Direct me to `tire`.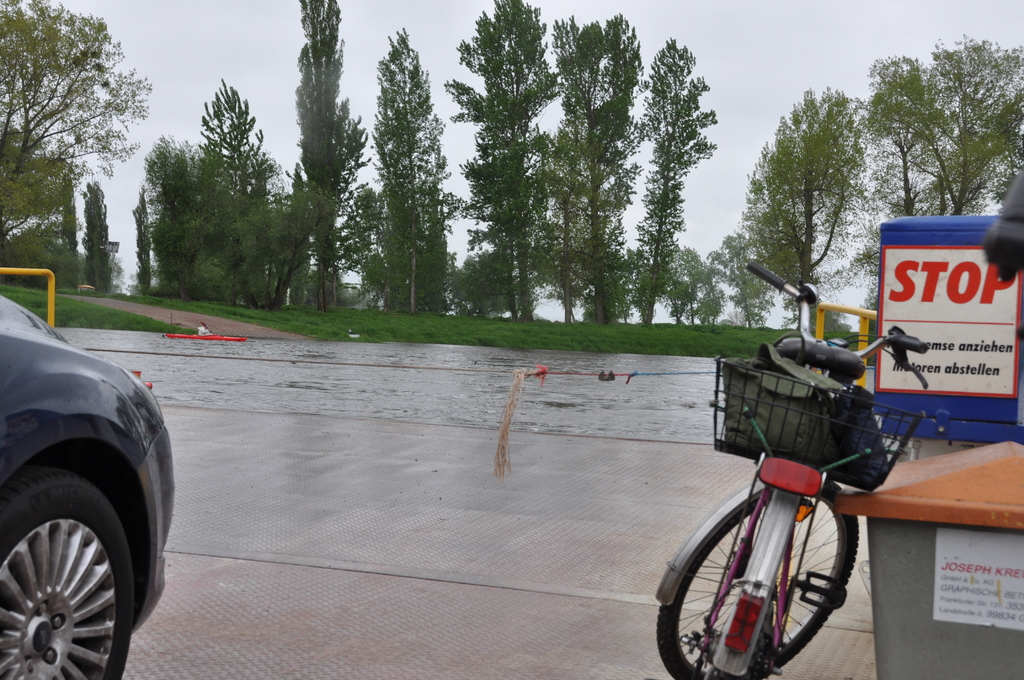
Direction: (x1=655, y1=484, x2=856, y2=679).
